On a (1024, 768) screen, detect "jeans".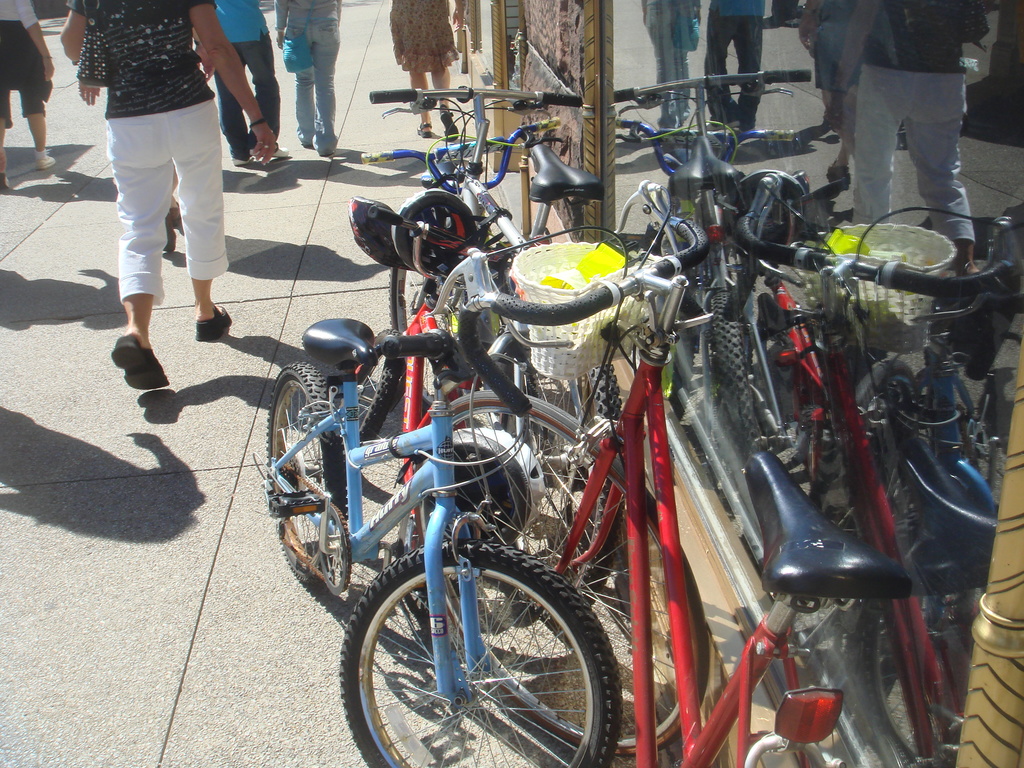
{"left": 845, "top": 68, "right": 984, "bottom": 243}.
